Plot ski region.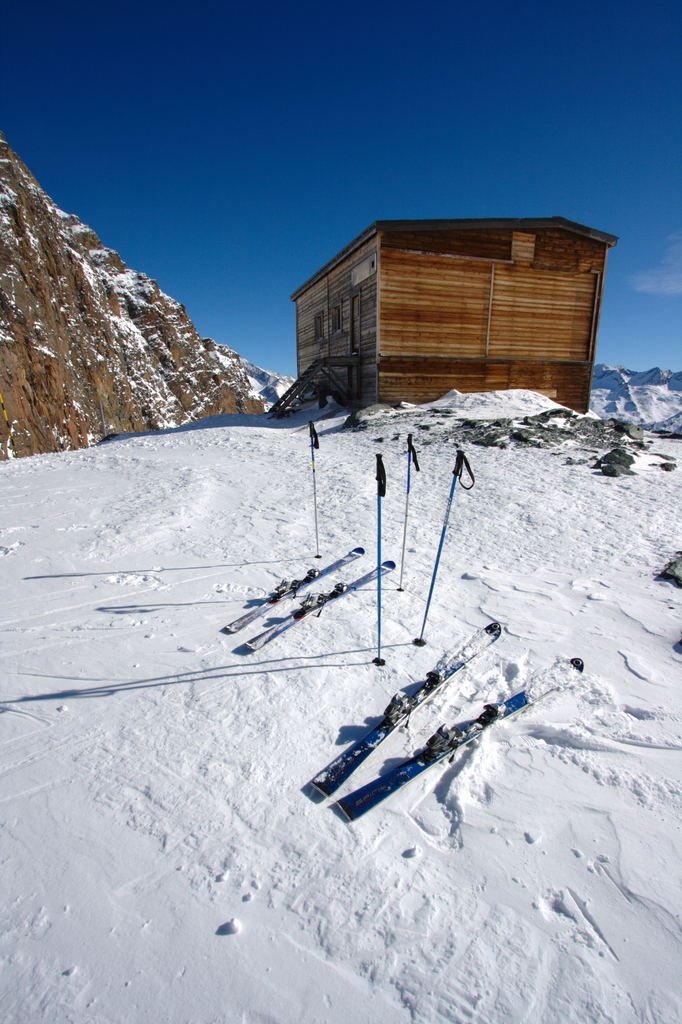
Plotted at box=[334, 643, 593, 823].
